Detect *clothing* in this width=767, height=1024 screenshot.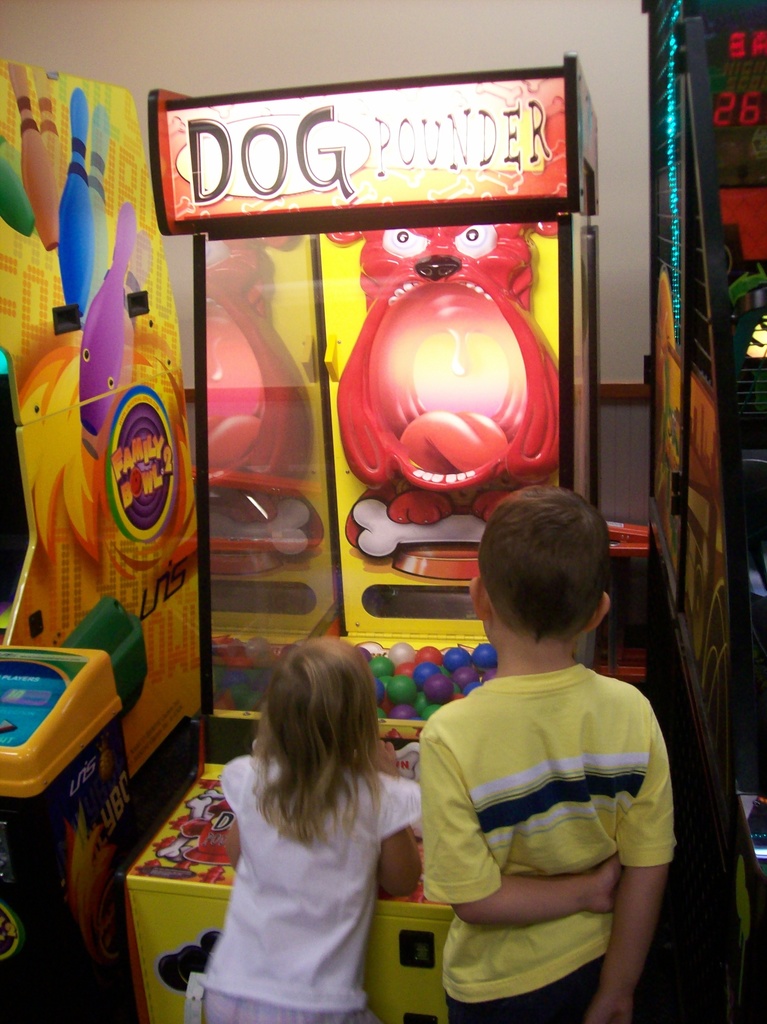
Detection: 426:613:660:998.
